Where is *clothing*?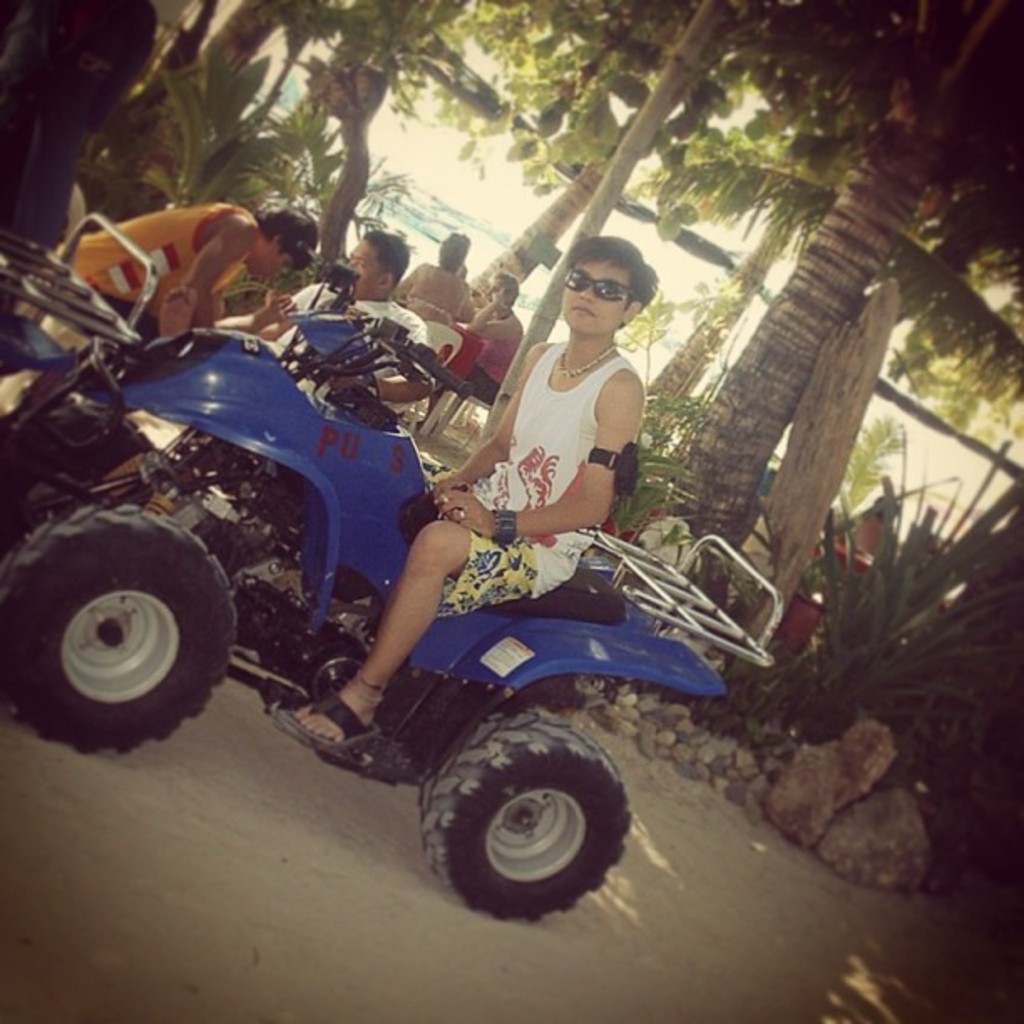
locate(209, 286, 433, 400).
